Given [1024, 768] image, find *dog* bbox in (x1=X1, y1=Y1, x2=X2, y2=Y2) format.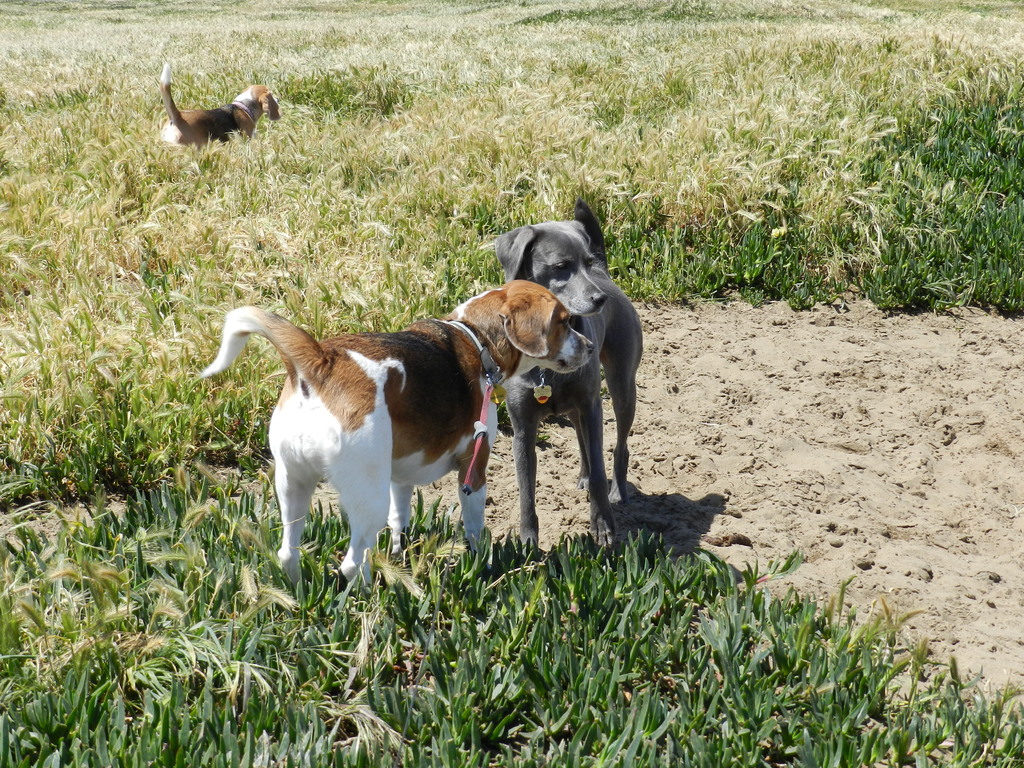
(x1=493, y1=200, x2=644, y2=569).
